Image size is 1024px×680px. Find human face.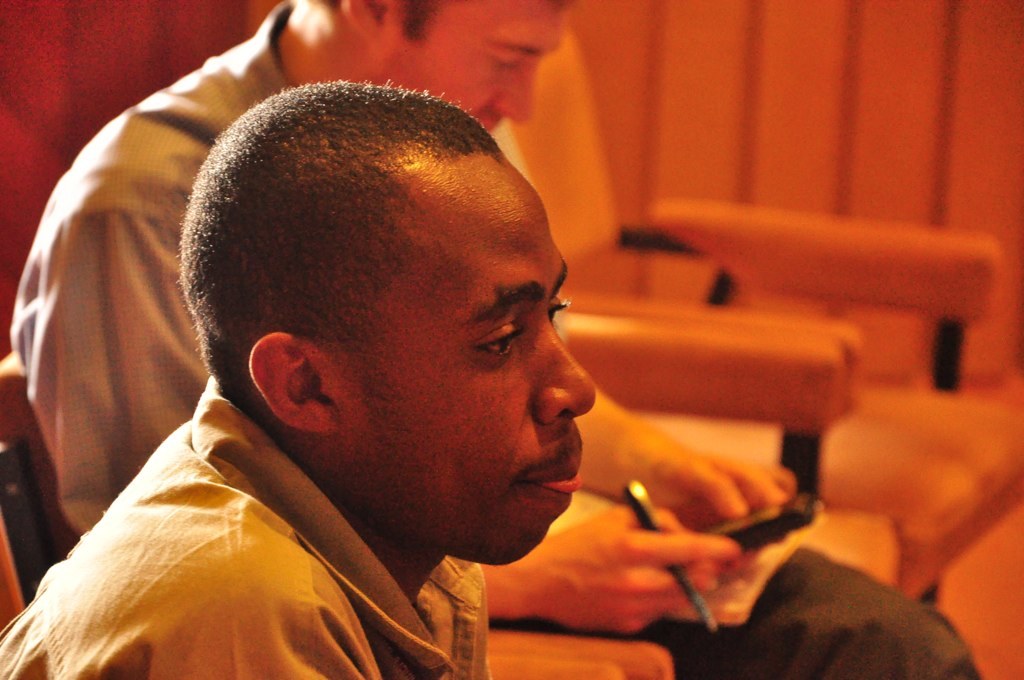
bbox(396, 0, 563, 132).
